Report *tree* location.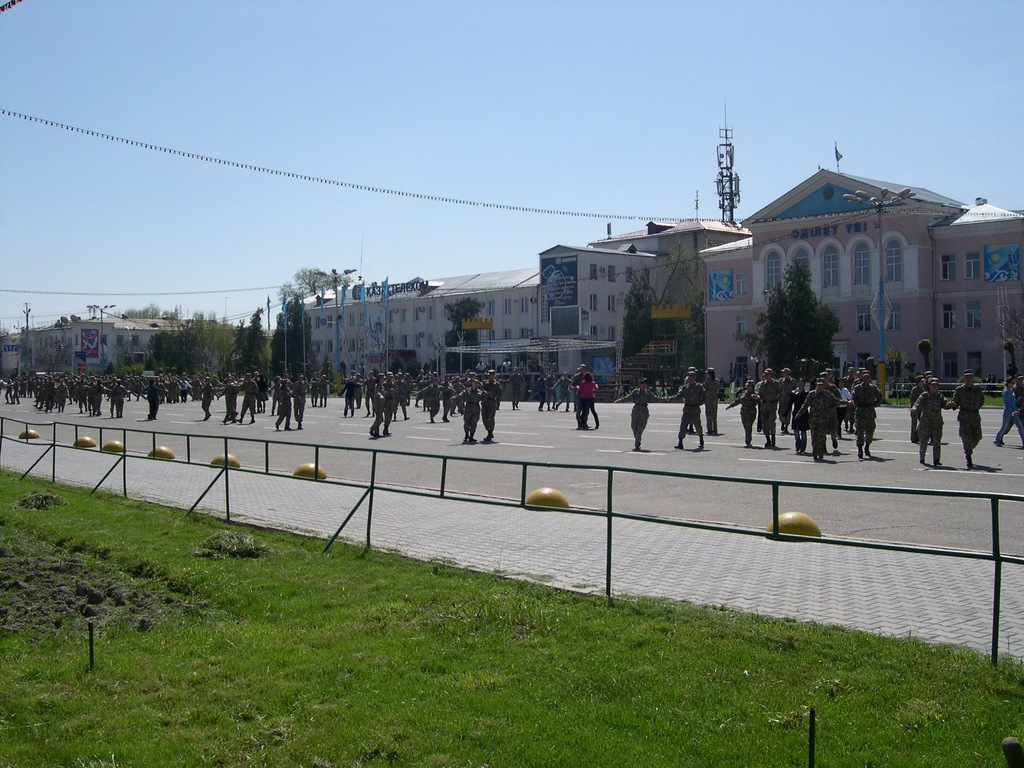
Report: bbox=[16, 327, 73, 376].
